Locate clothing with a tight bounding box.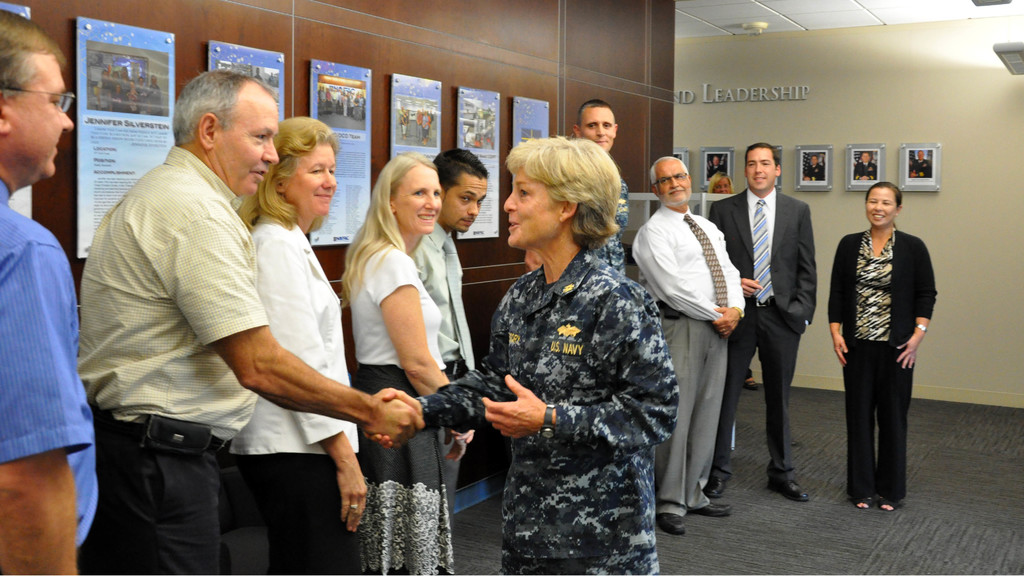
349:250:460:575.
